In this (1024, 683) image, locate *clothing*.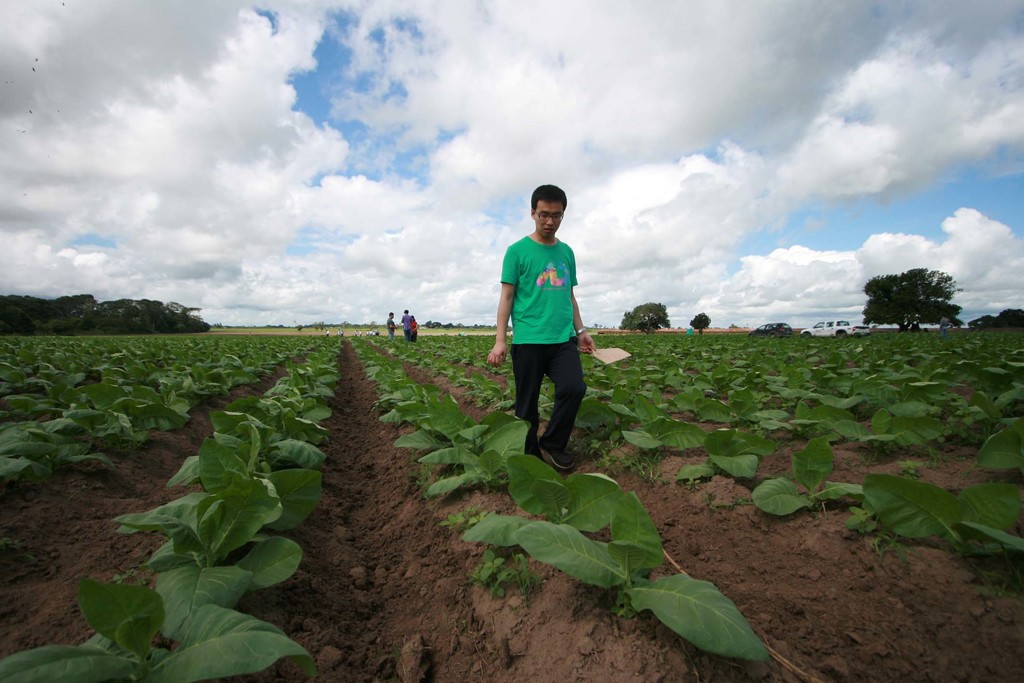
Bounding box: l=390, t=319, r=394, b=338.
